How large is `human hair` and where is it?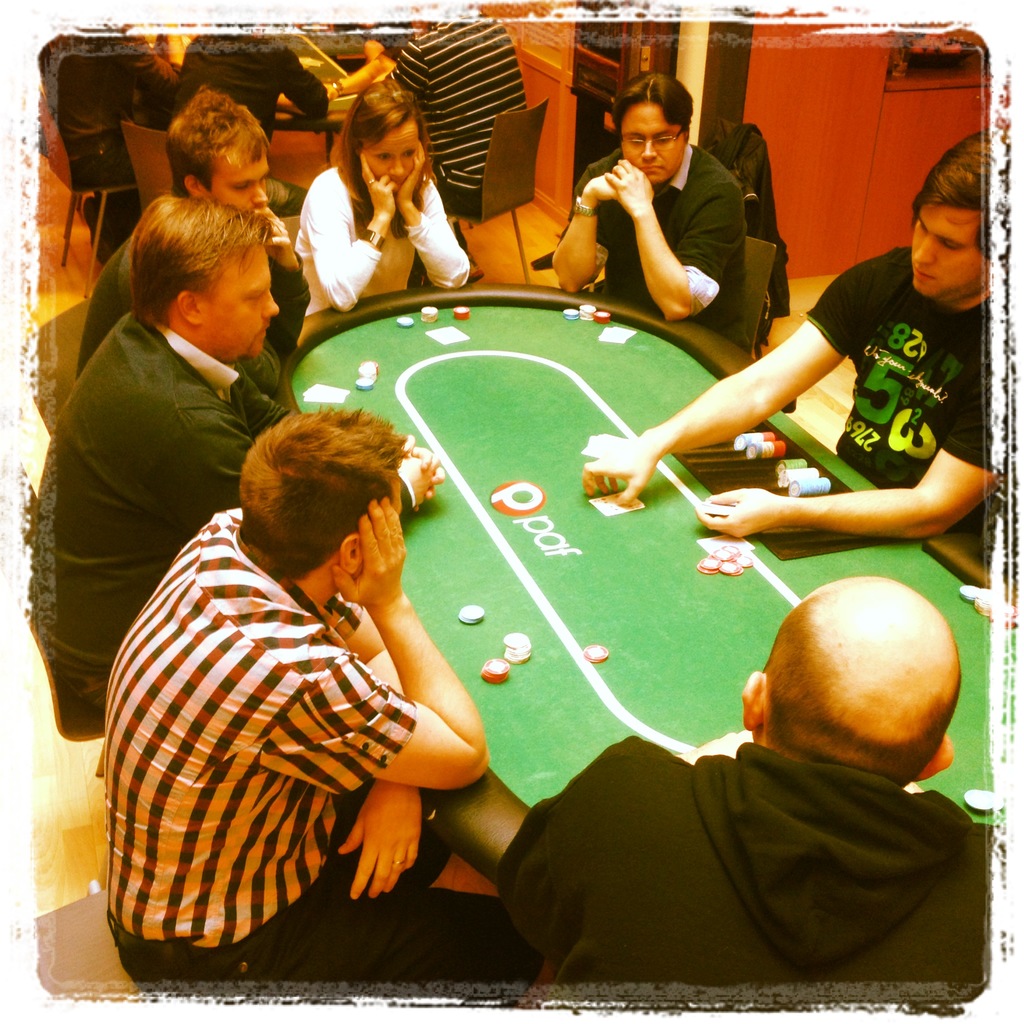
Bounding box: box(235, 399, 413, 588).
